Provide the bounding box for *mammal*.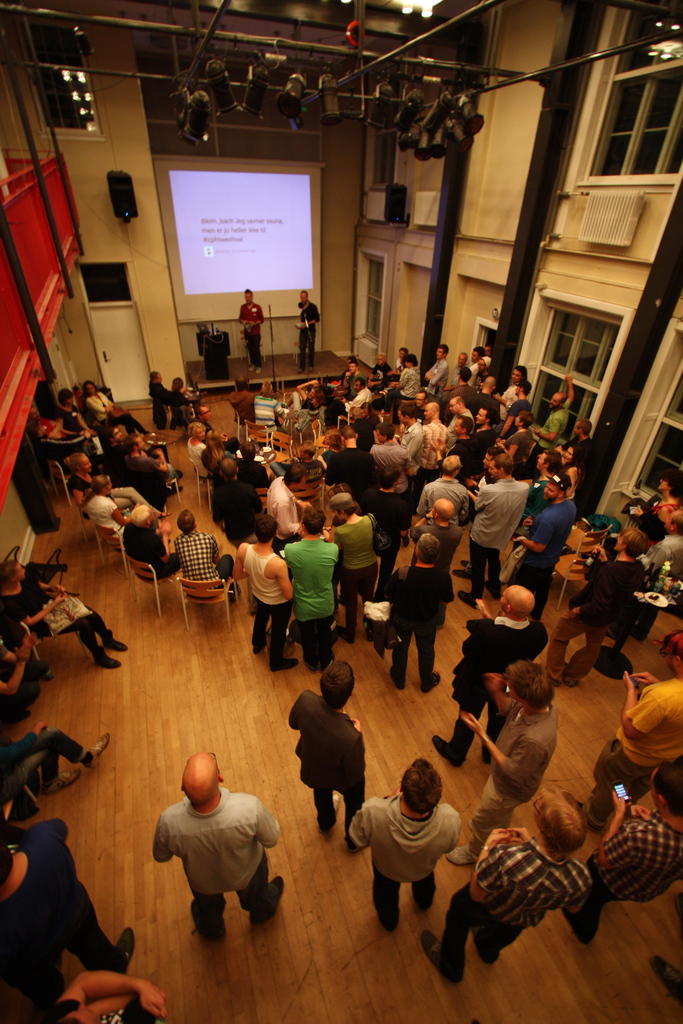
{"left": 252, "top": 374, "right": 290, "bottom": 436}.
